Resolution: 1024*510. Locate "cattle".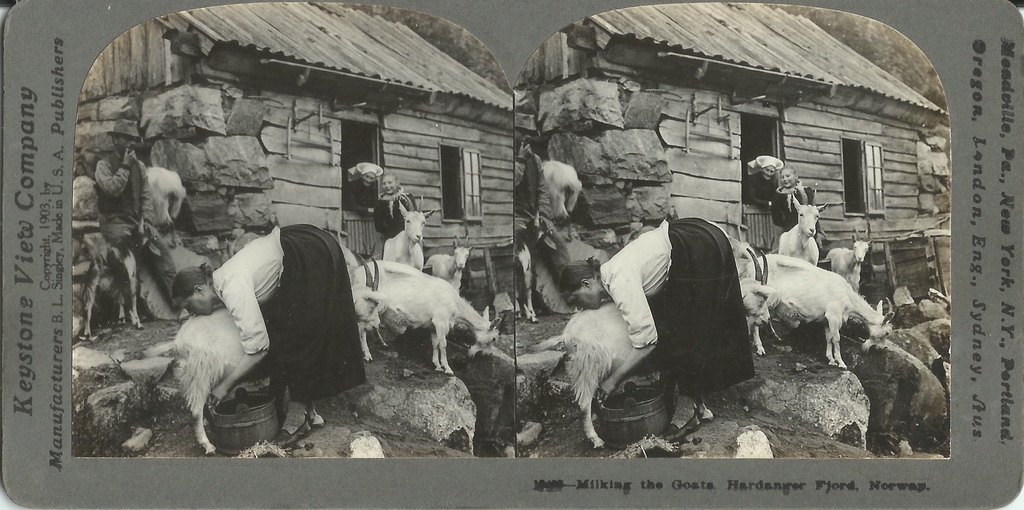
(x1=824, y1=238, x2=870, y2=287).
